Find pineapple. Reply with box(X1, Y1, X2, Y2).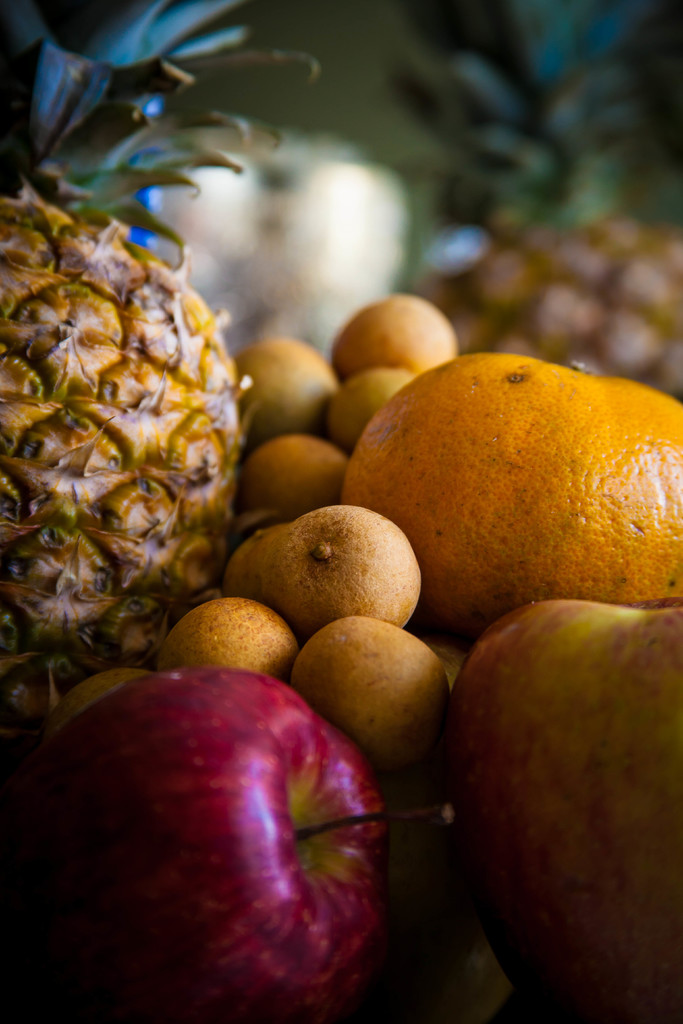
box(372, 0, 682, 399).
